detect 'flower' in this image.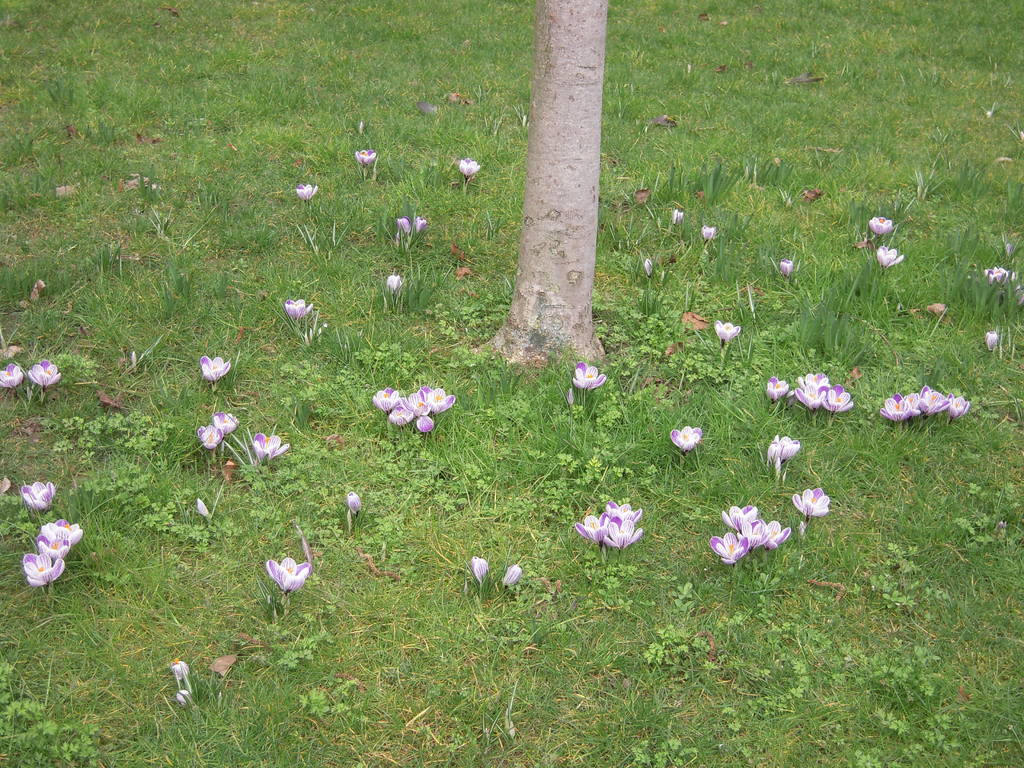
Detection: 418, 387, 456, 412.
